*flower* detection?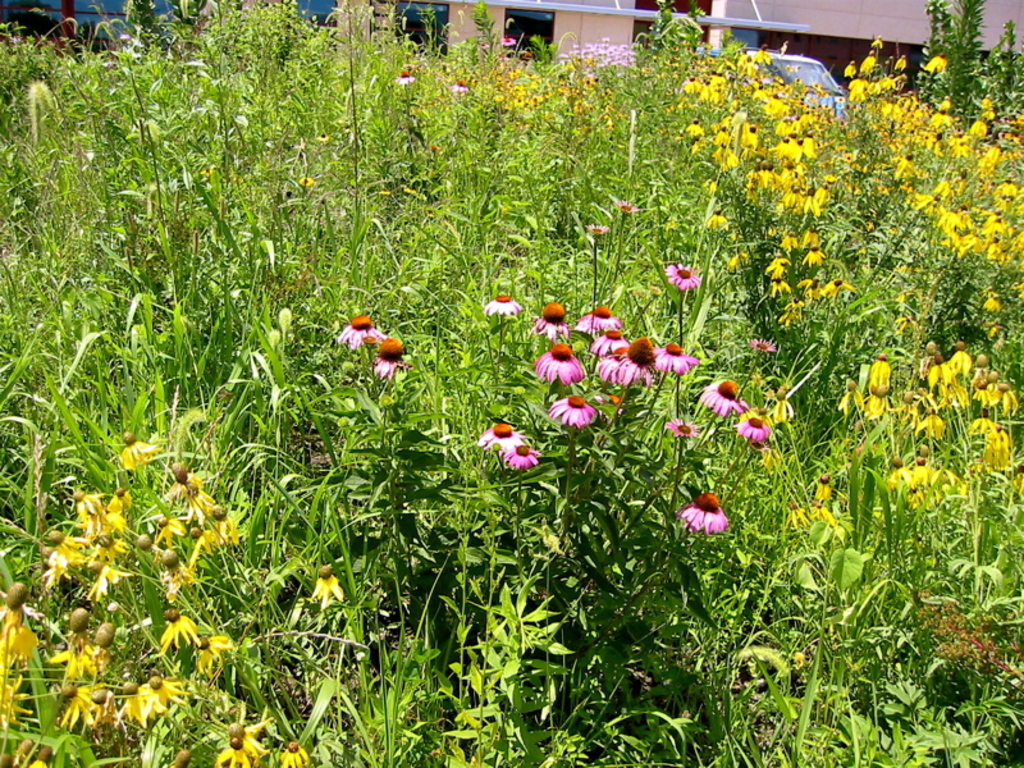
x1=337, y1=314, x2=383, y2=348
